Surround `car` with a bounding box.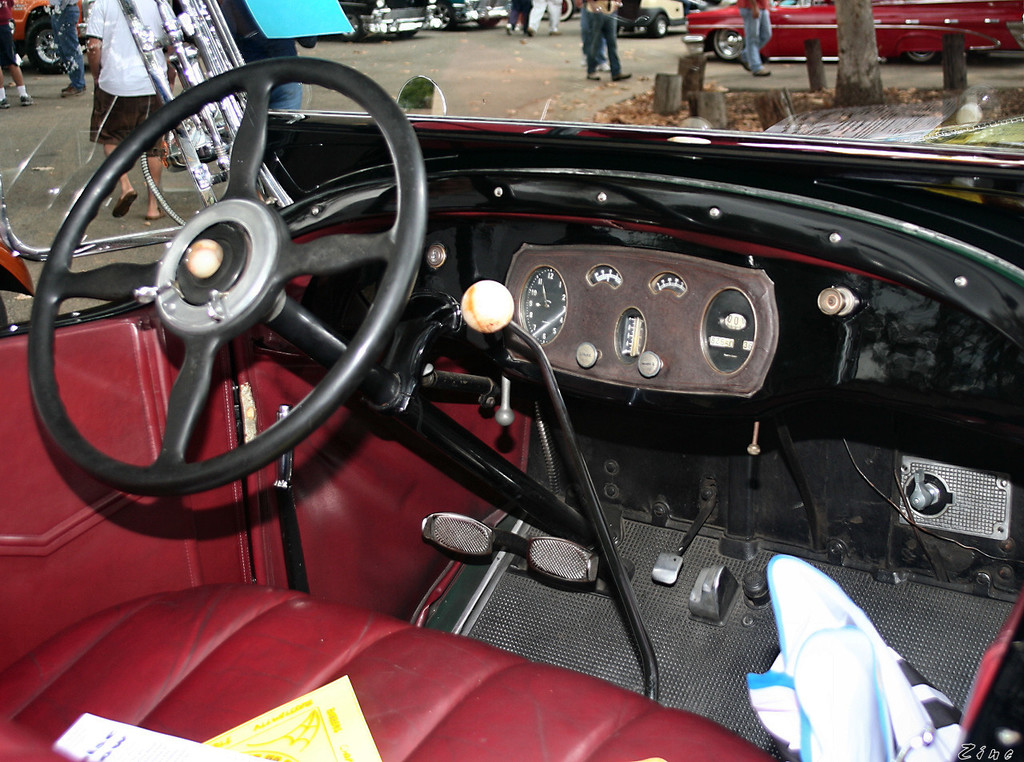
x1=680, y1=0, x2=1023, y2=62.
